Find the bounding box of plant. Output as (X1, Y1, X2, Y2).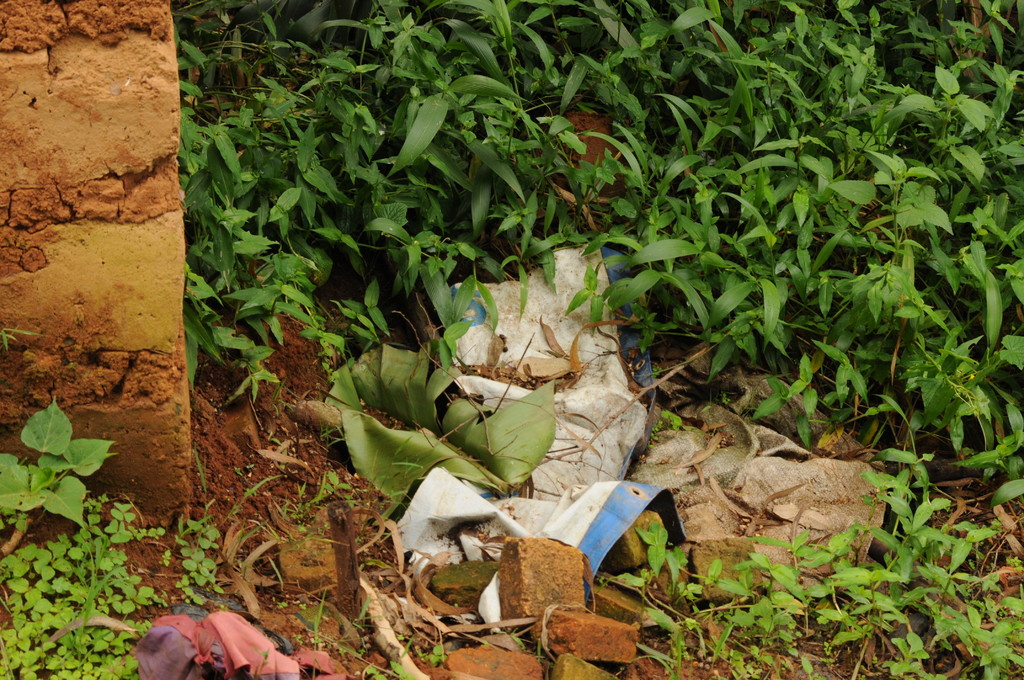
(0, 492, 228, 679).
